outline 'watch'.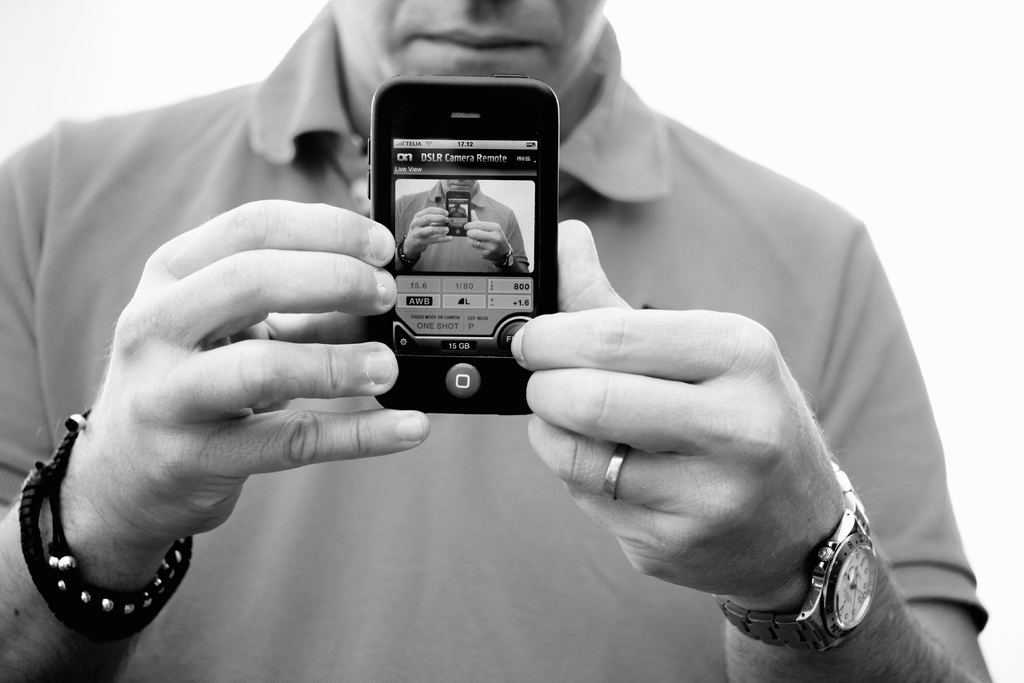
Outline: 721/458/877/656.
